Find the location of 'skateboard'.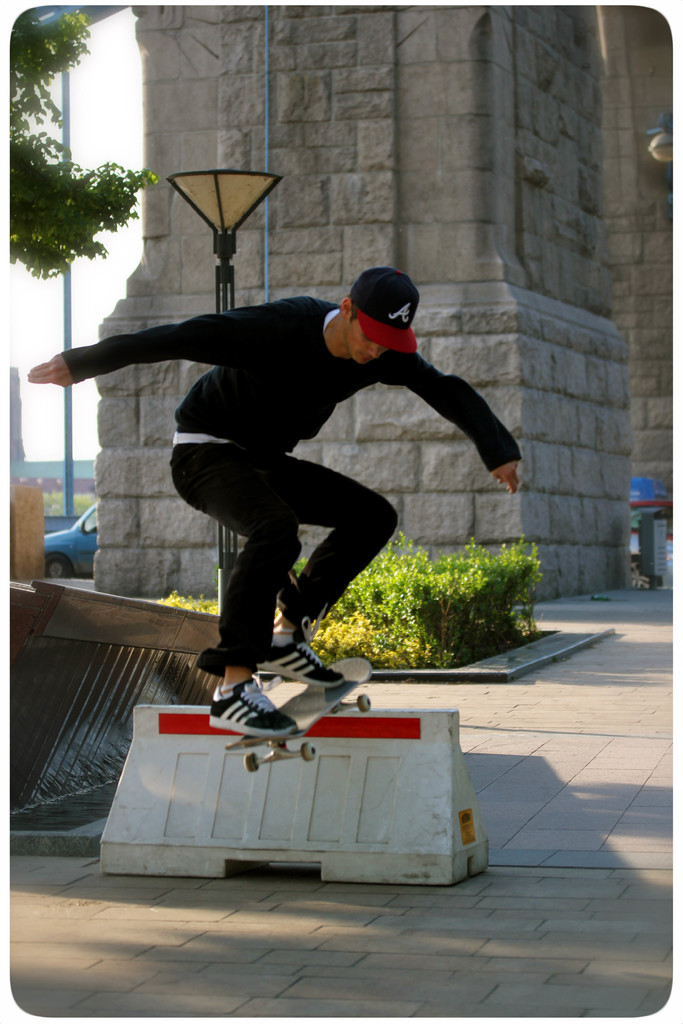
Location: BBox(222, 659, 372, 777).
